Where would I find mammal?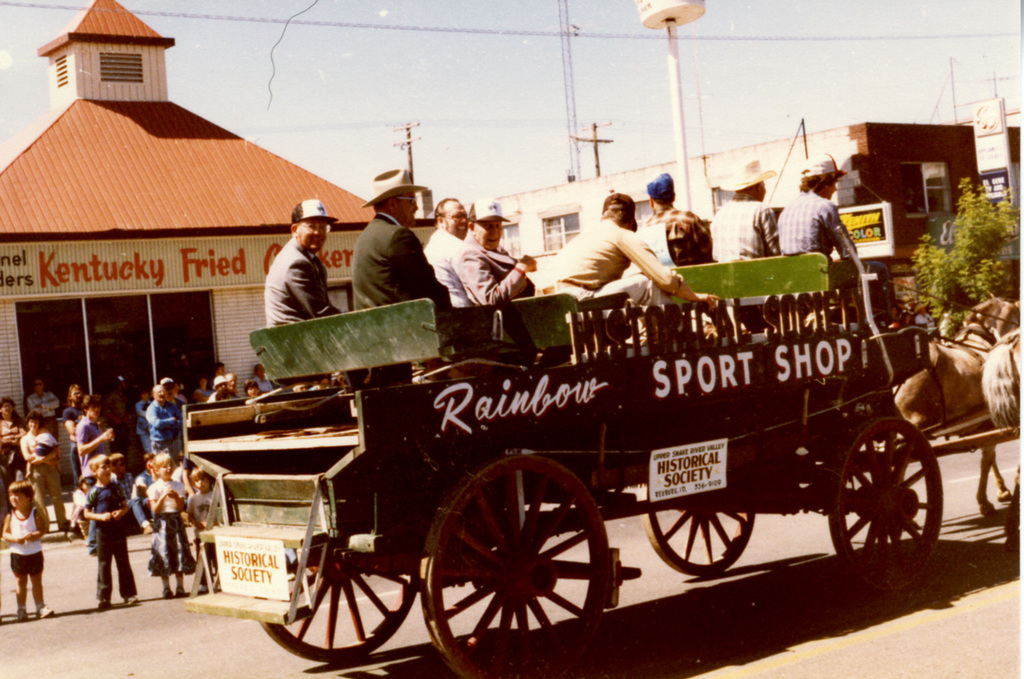
At 185, 471, 224, 572.
